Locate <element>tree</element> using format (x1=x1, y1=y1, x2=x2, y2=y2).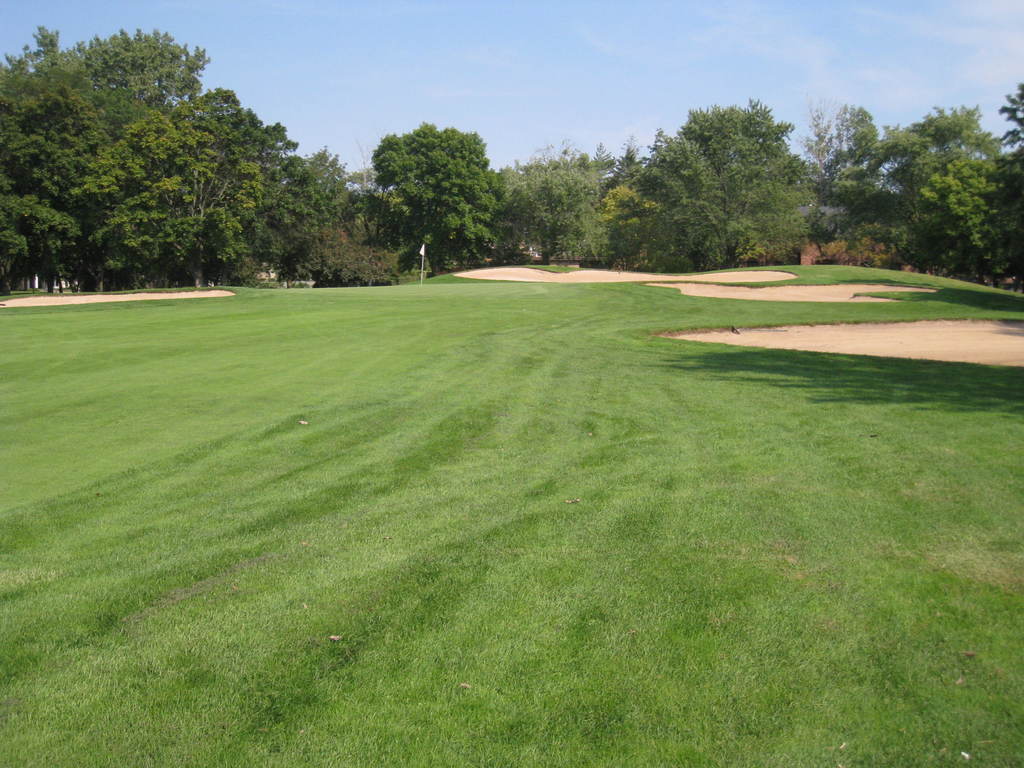
(x1=272, y1=138, x2=351, y2=276).
